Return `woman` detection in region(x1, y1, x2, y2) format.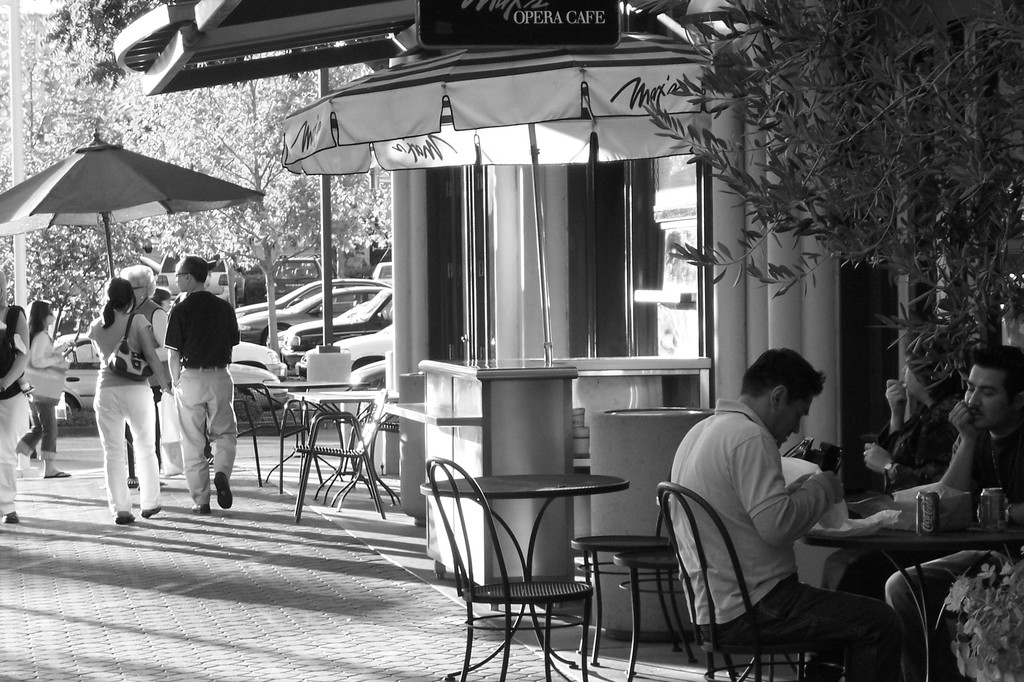
region(0, 266, 33, 523).
